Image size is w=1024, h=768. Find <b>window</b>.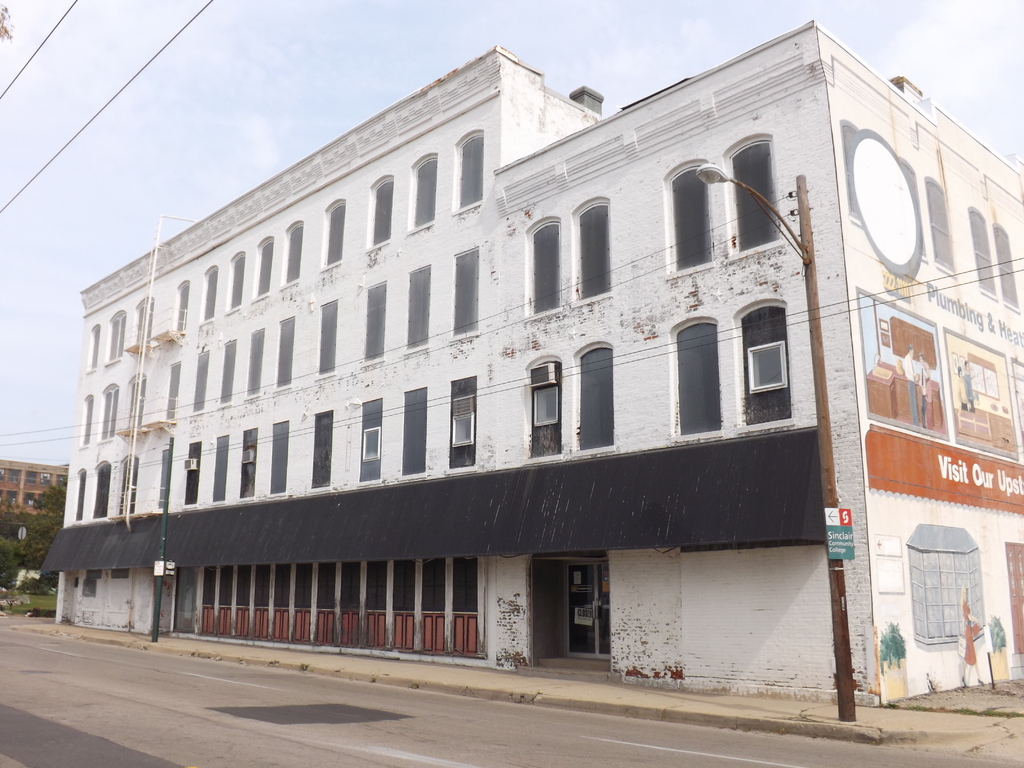
left=310, top=410, right=333, bottom=488.
